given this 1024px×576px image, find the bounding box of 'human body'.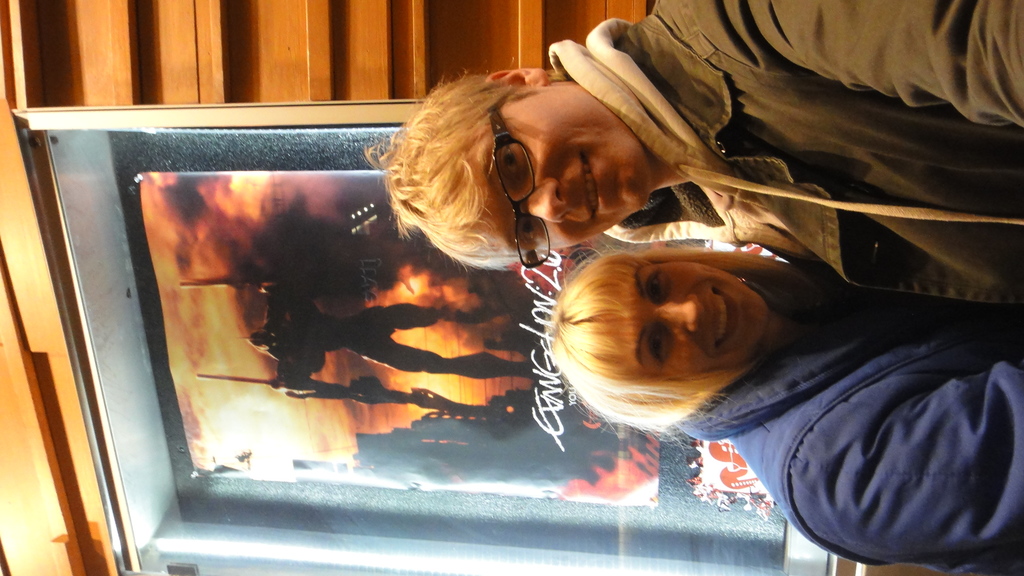
box=[355, 0, 1023, 312].
